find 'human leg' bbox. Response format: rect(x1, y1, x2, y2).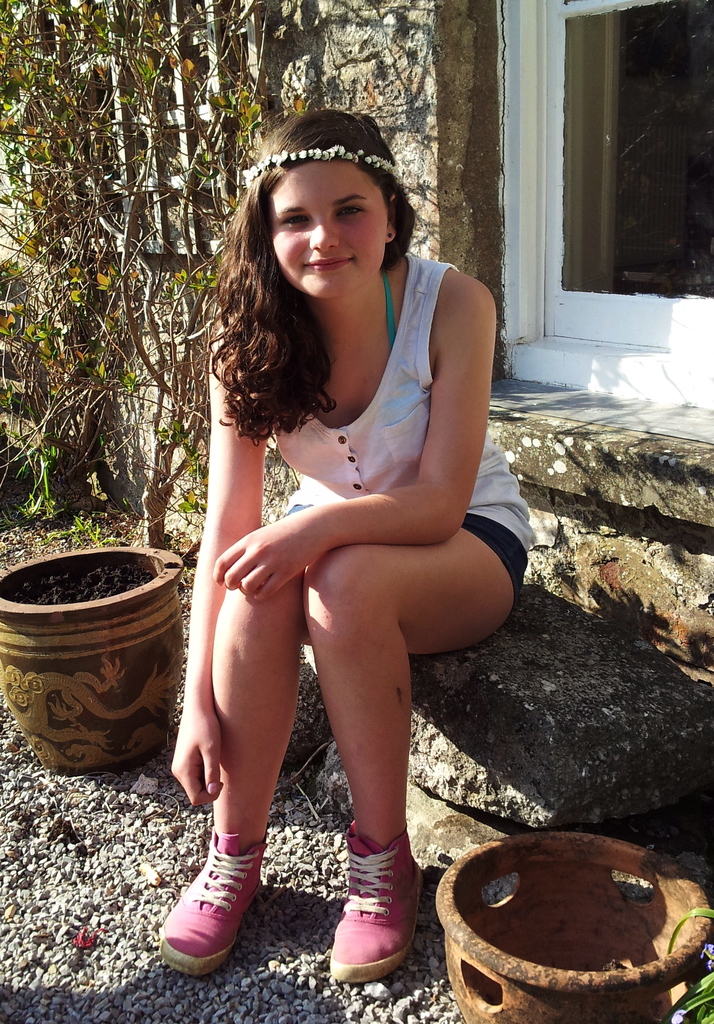
rect(304, 506, 530, 980).
